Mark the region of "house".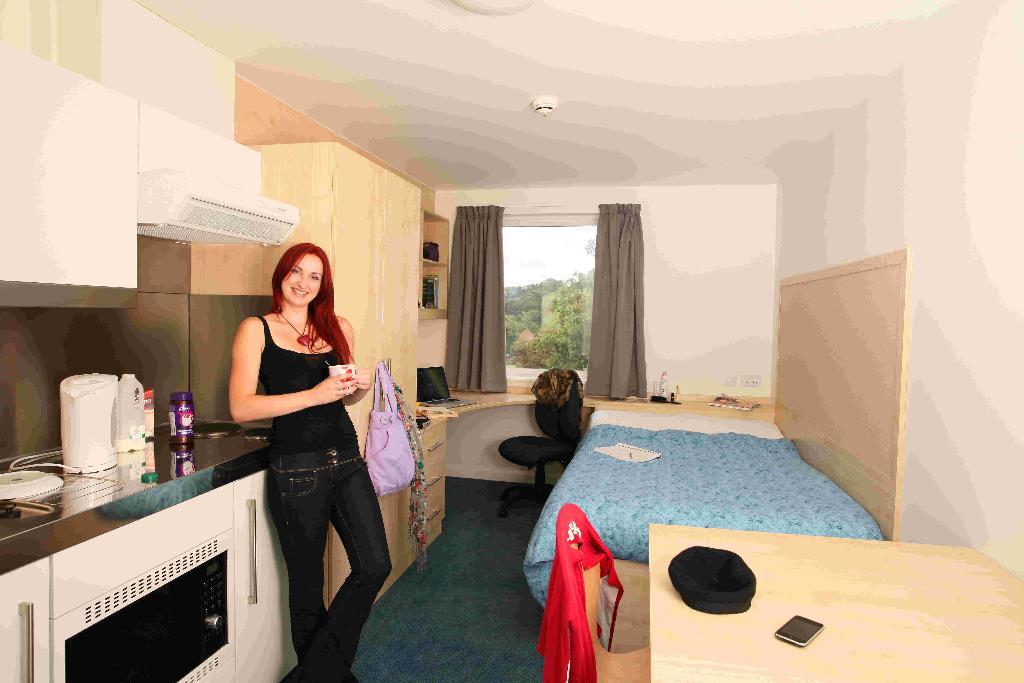
Region: 0 0 1023 682.
